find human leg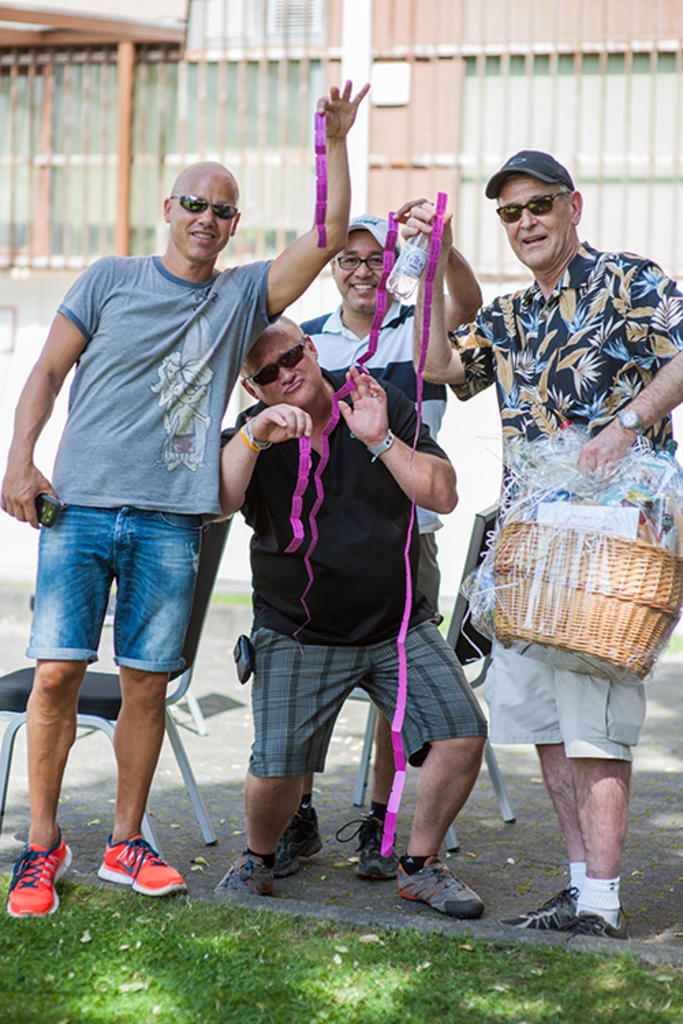
pyautogui.locateOnScreen(7, 489, 119, 920)
